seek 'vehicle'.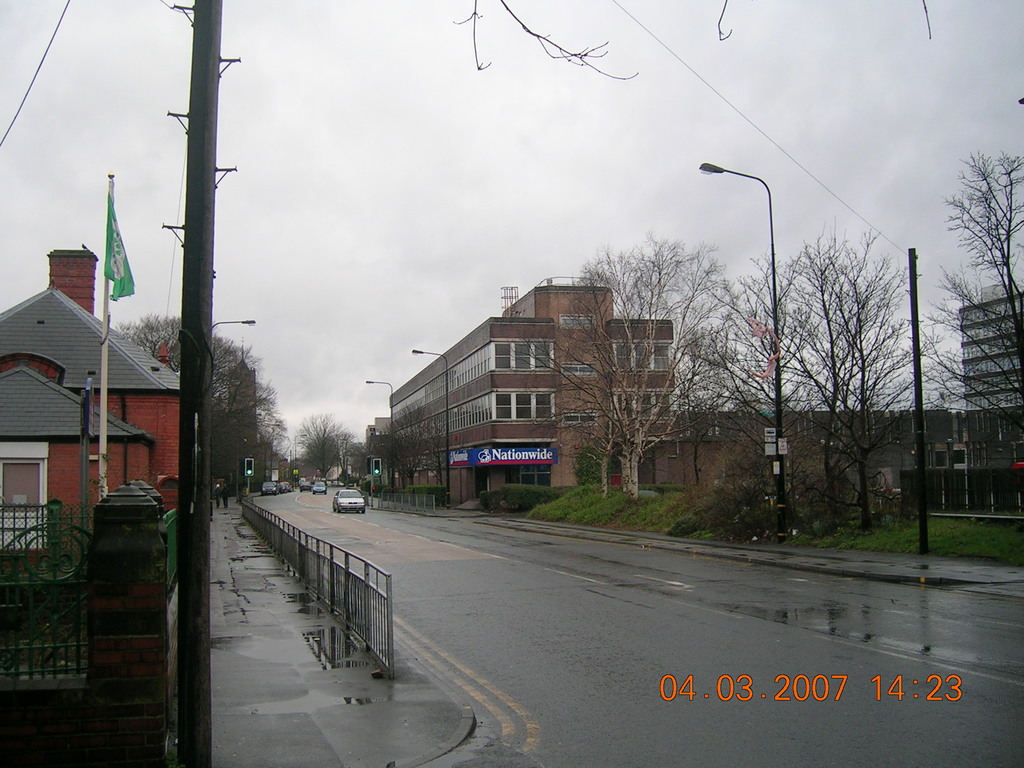
bbox(300, 482, 308, 491).
